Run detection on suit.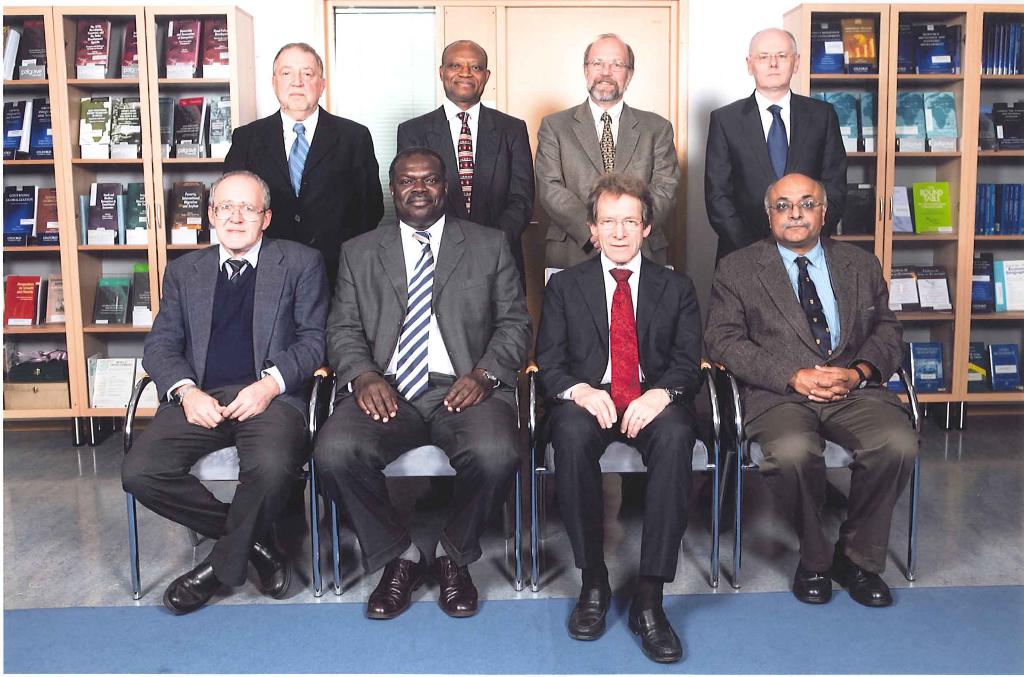
Result: rect(395, 102, 536, 293).
